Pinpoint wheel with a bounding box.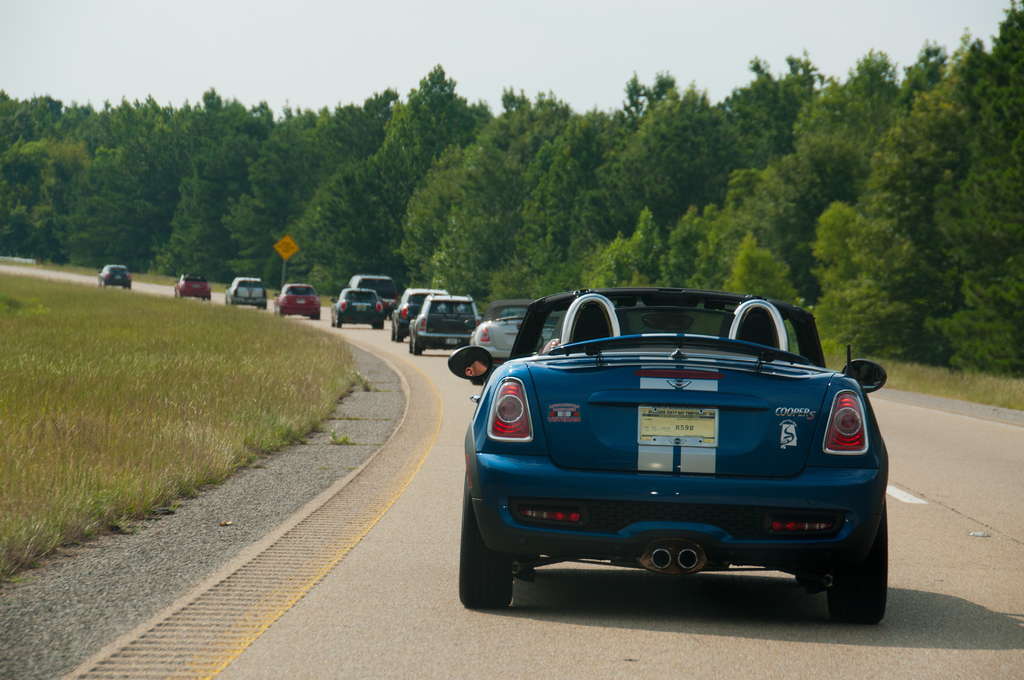
(391, 325, 396, 341).
